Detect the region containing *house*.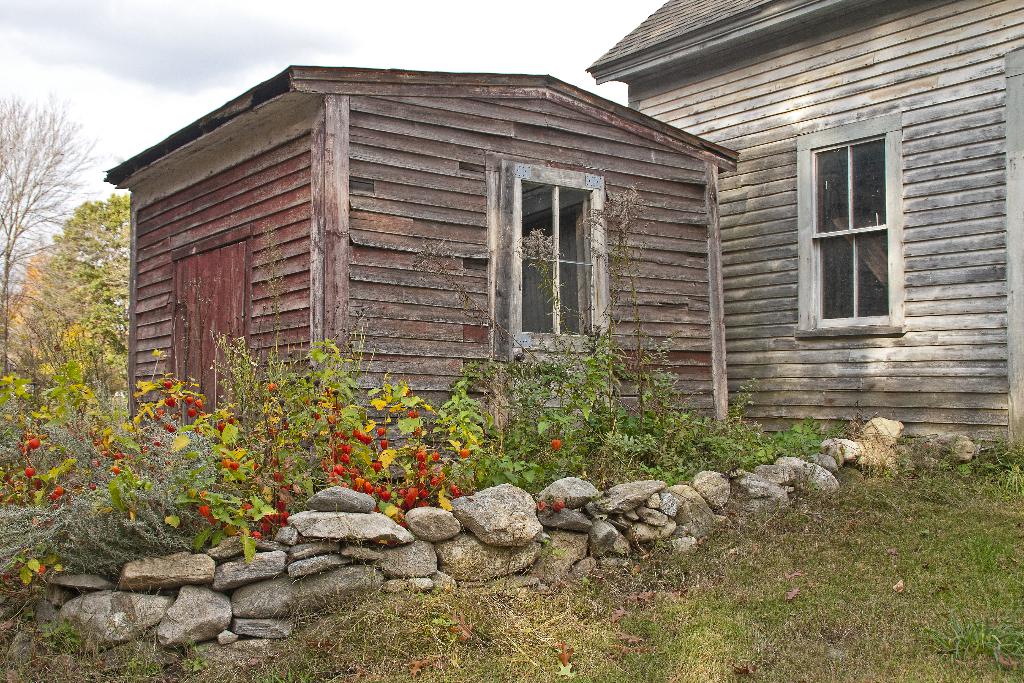
[584,1,1023,456].
